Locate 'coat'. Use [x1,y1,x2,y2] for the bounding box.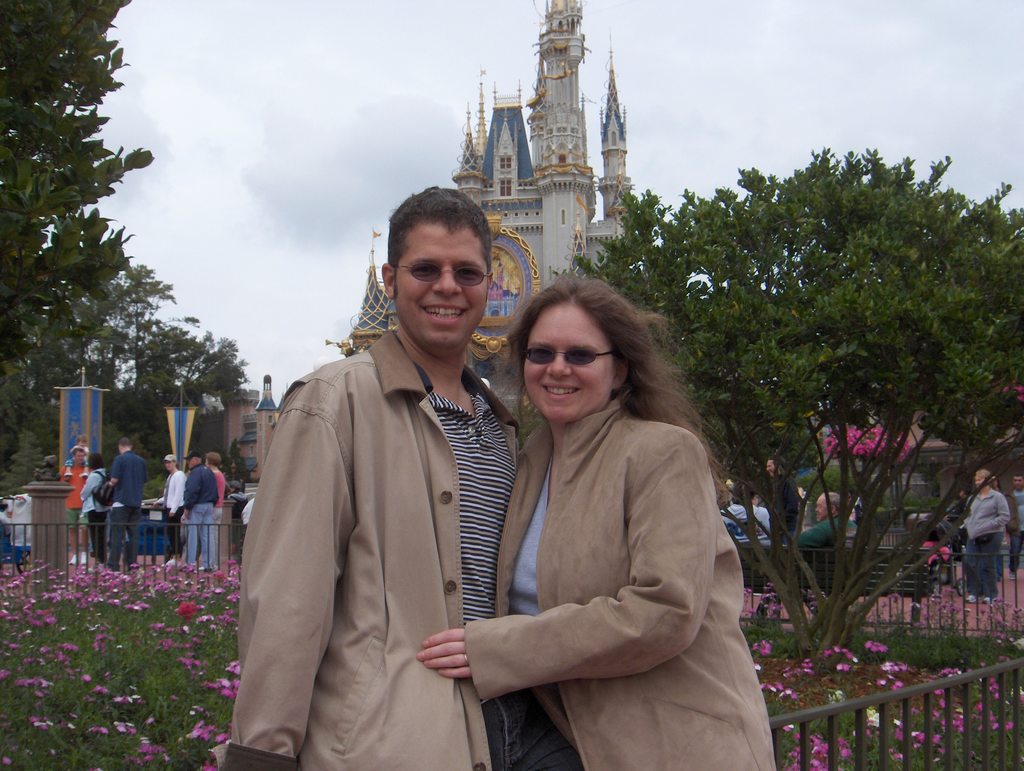
[244,261,519,760].
